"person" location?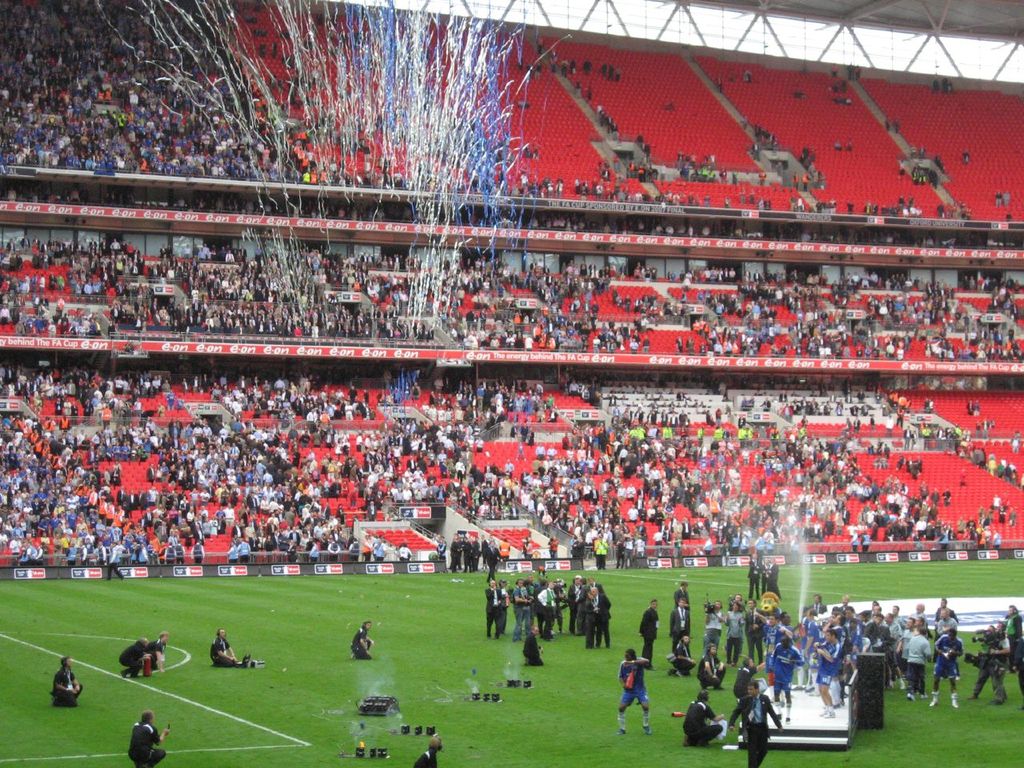
1006,601,1020,695
